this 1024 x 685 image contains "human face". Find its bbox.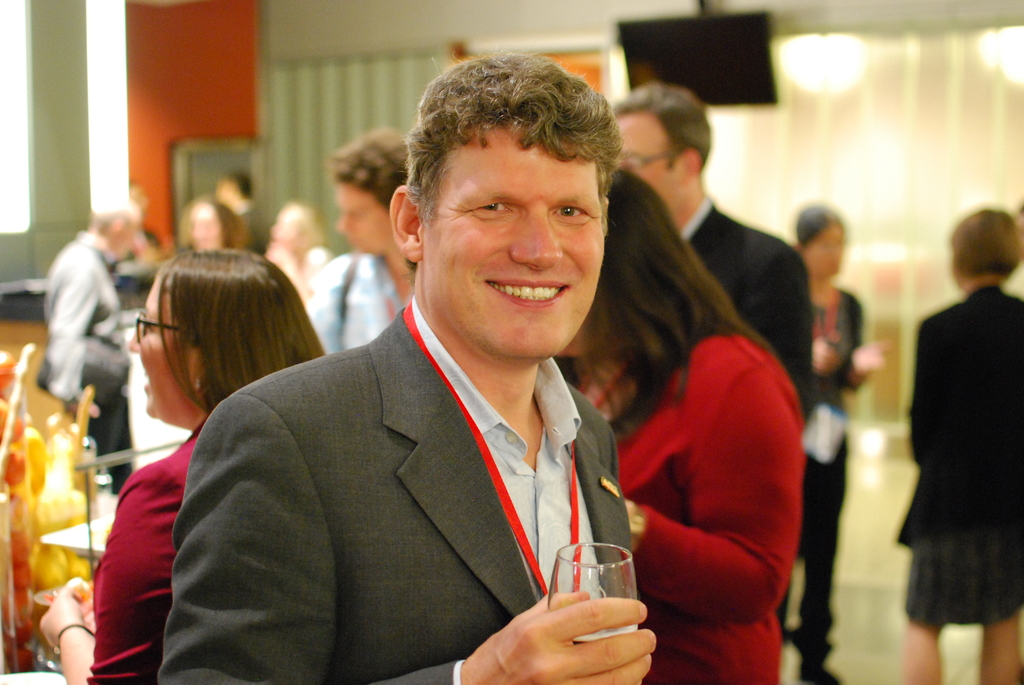
274/209/310/248.
